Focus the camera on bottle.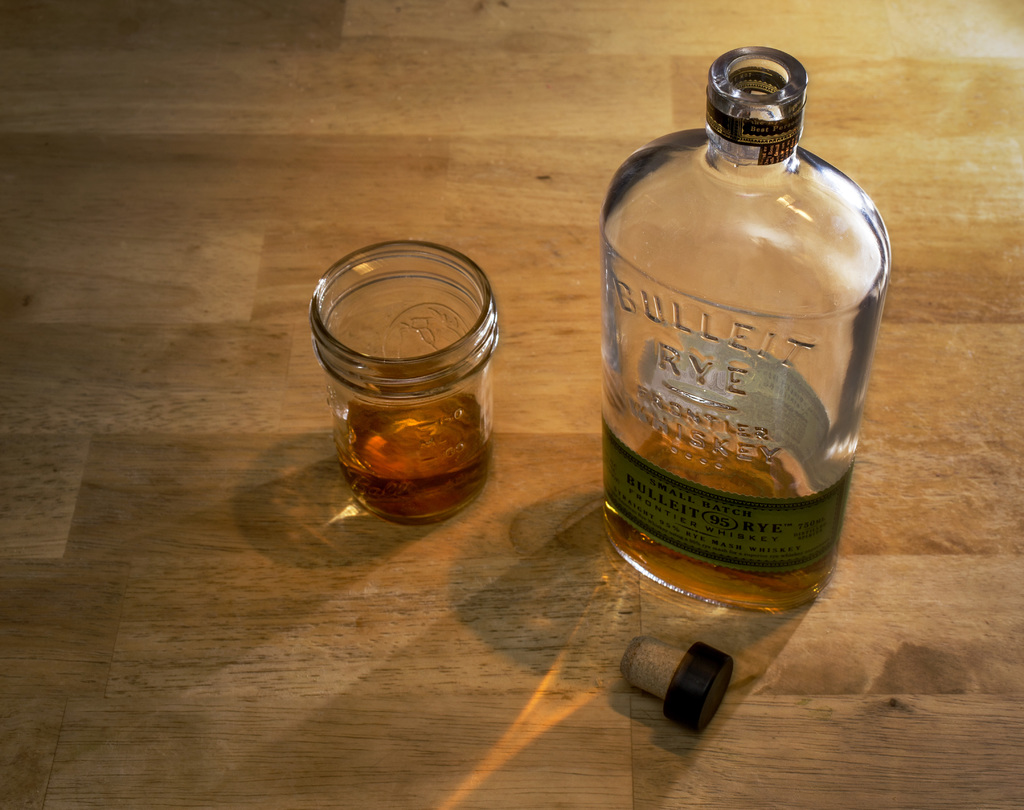
Focus region: x1=597 y1=64 x2=888 y2=622.
